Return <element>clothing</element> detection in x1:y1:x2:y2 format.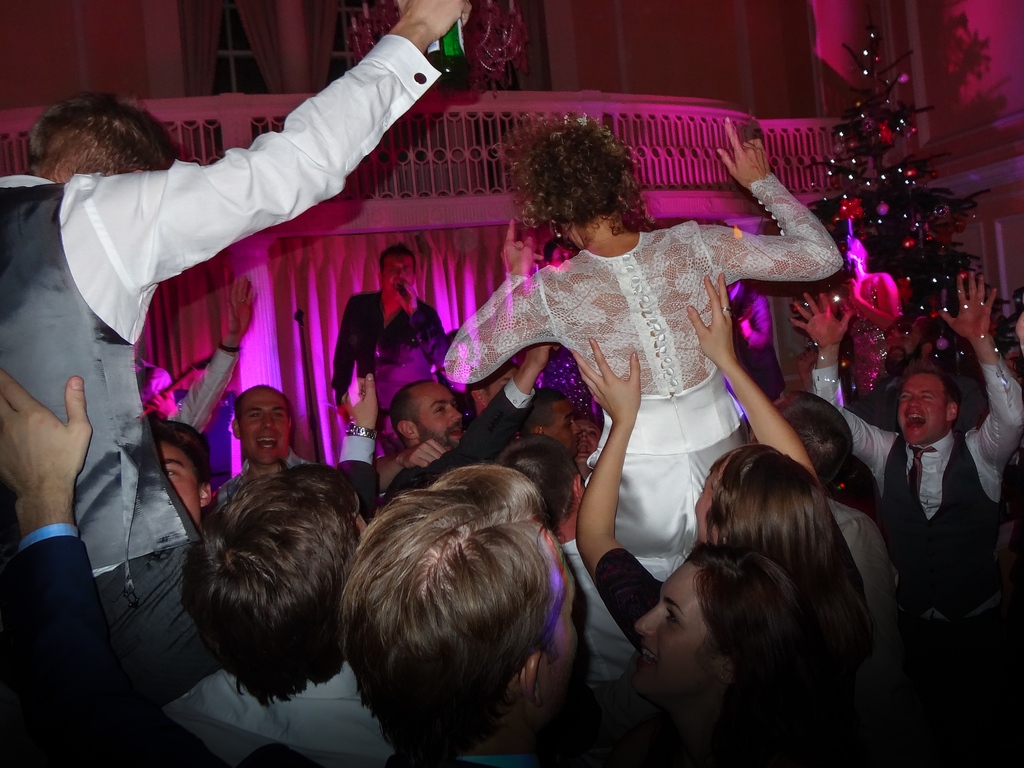
154:661:404:767.
